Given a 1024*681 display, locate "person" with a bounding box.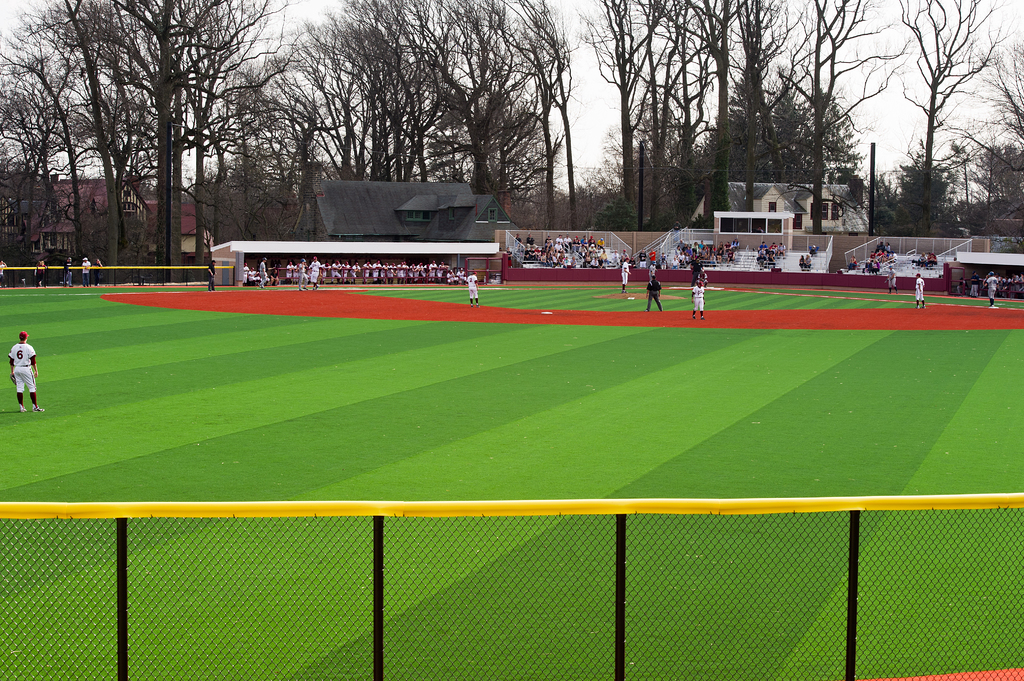
Located: [10,330,41,413].
